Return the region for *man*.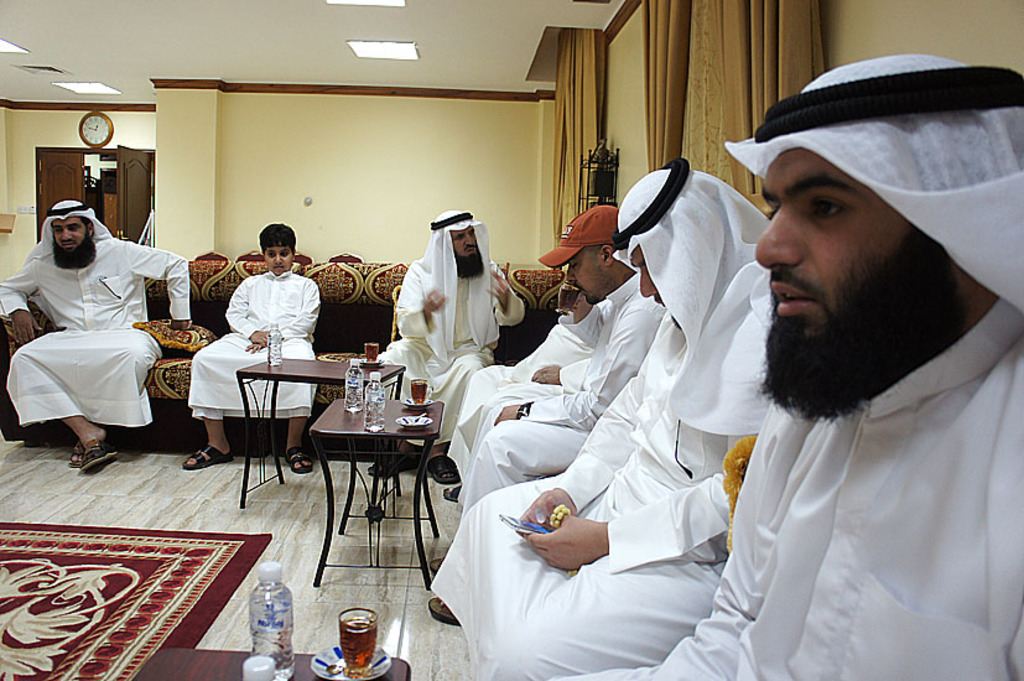
pyautogui.locateOnScreen(428, 157, 766, 680).
